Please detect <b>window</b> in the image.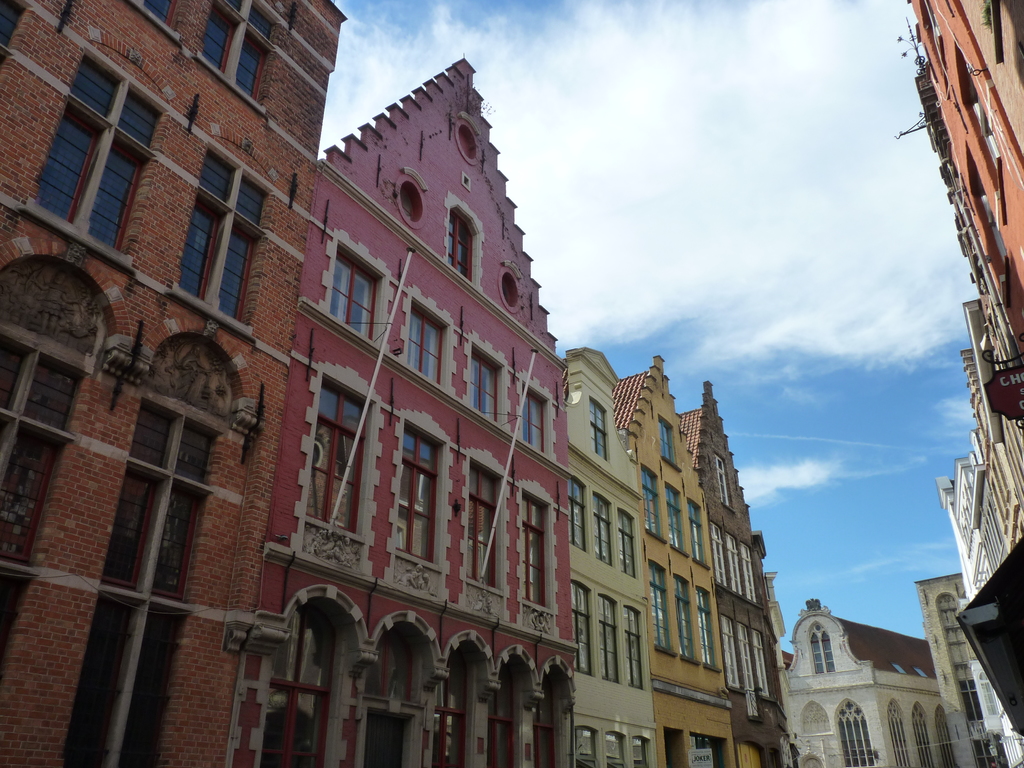
<region>588, 491, 614, 574</region>.
